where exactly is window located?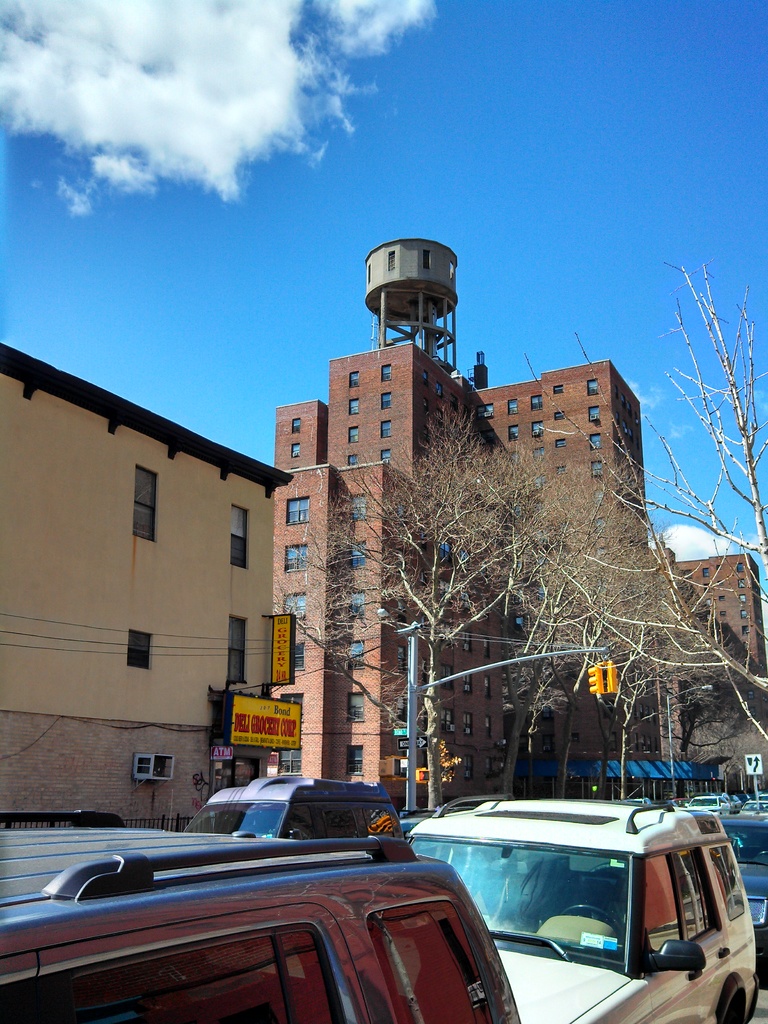
Its bounding box is bbox(348, 746, 363, 778).
